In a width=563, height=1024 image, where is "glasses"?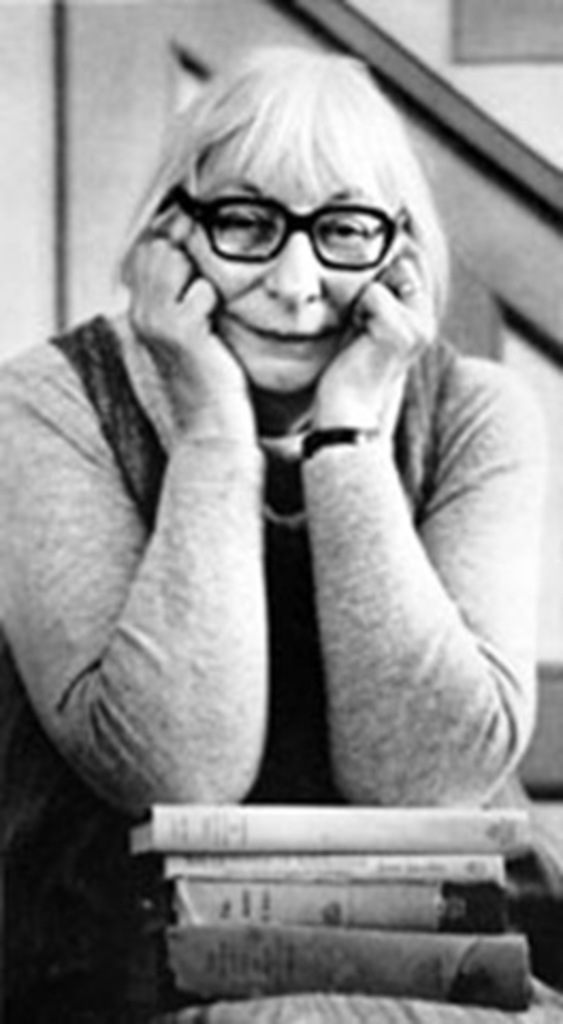
box=[166, 183, 405, 267].
